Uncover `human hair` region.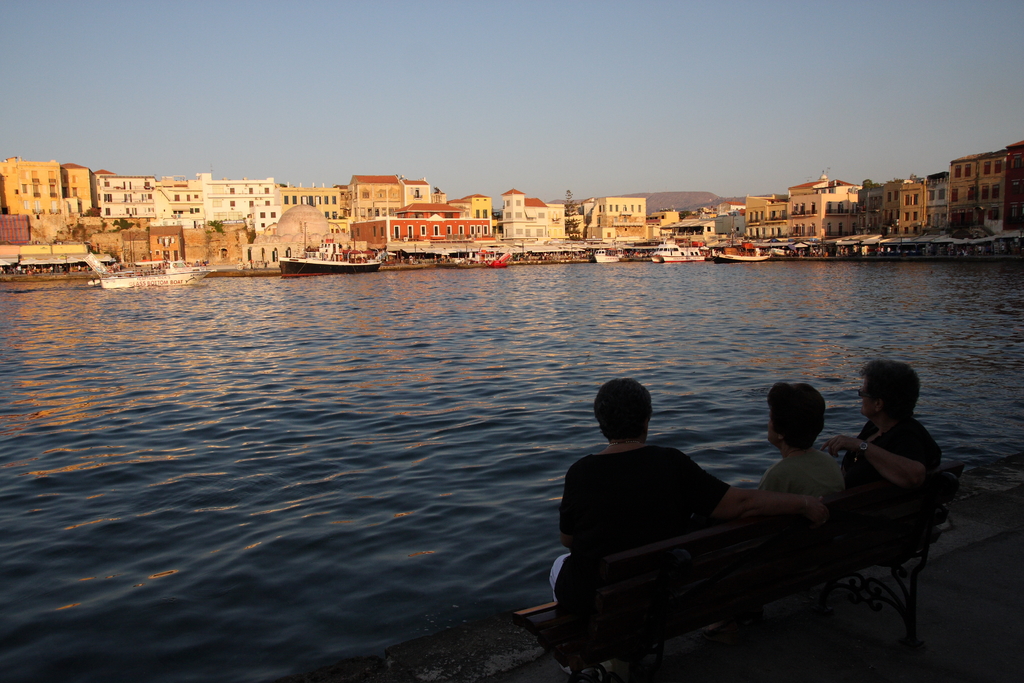
Uncovered: (867, 365, 932, 437).
